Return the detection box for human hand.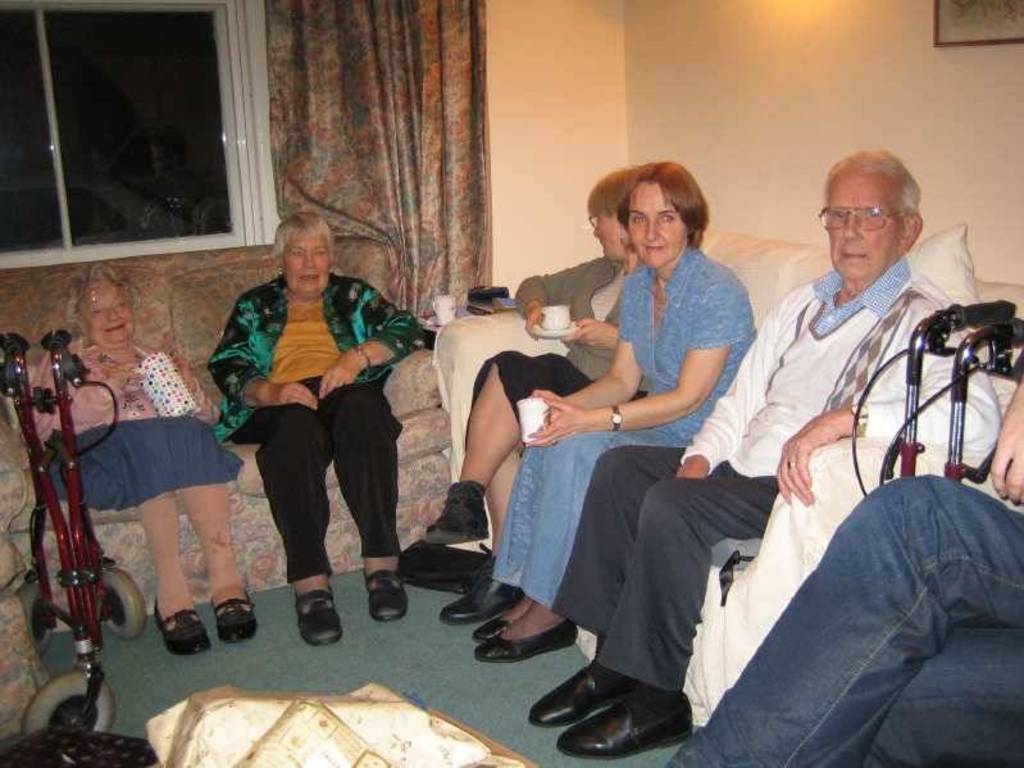
rect(518, 299, 547, 341).
